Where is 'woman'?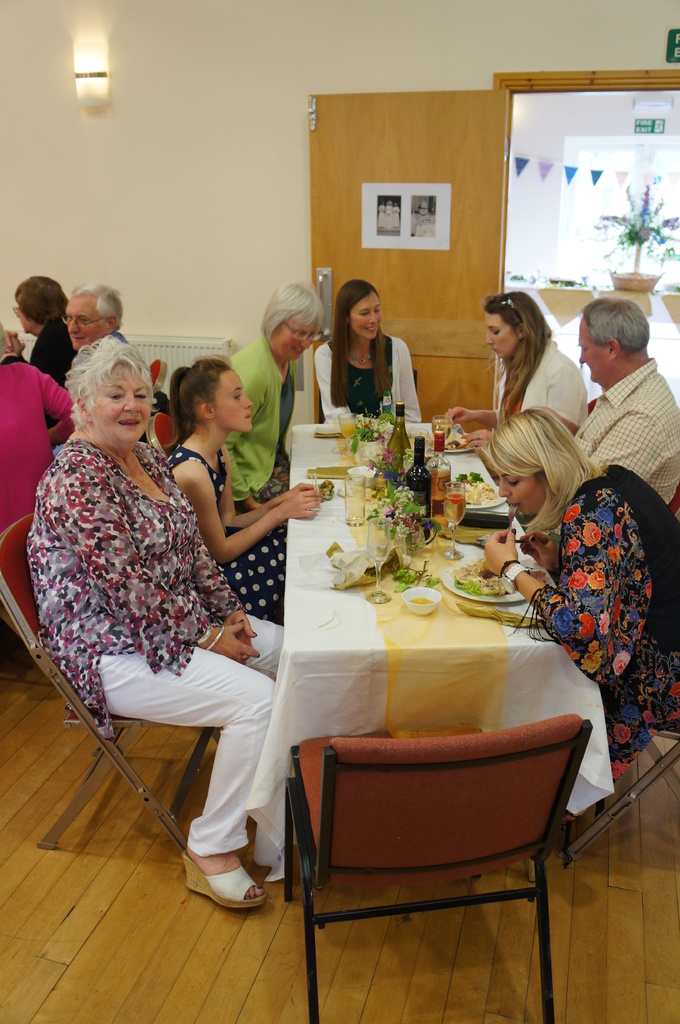
[480,402,679,830].
